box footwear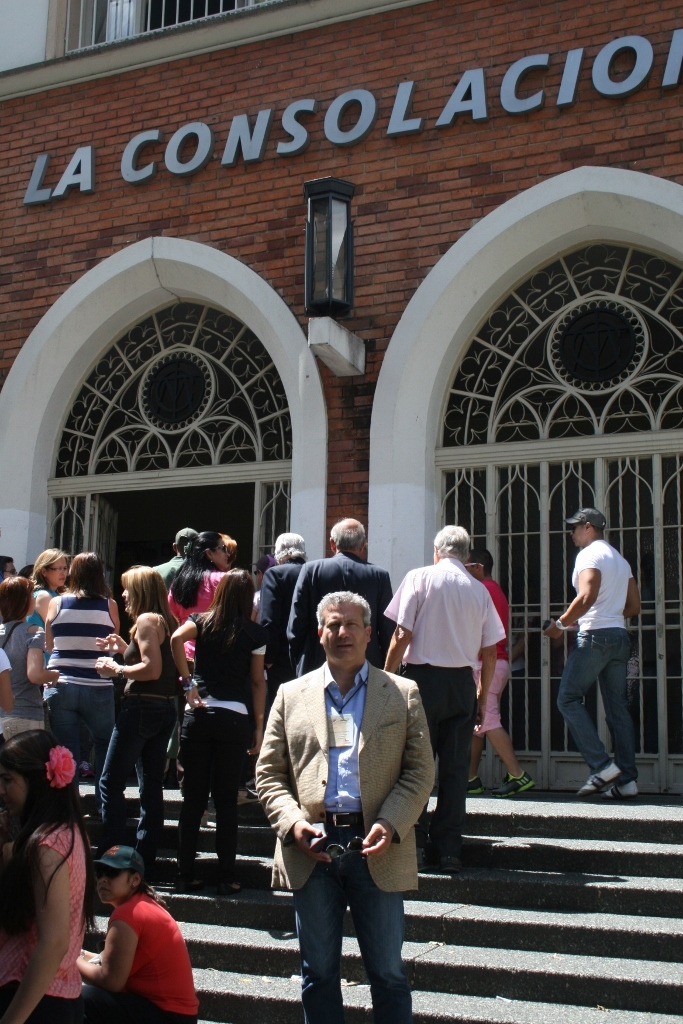
detection(457, 774, 475, 798)
